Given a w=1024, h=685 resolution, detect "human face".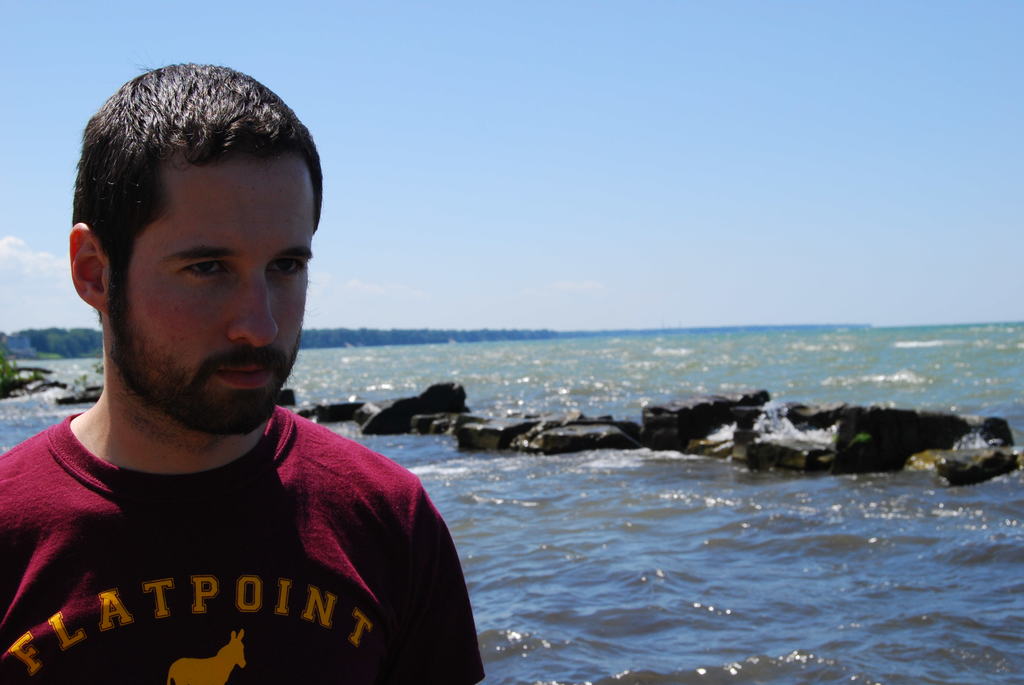
pyautogui.locateOnScreen(140, 155, 317, 437).
